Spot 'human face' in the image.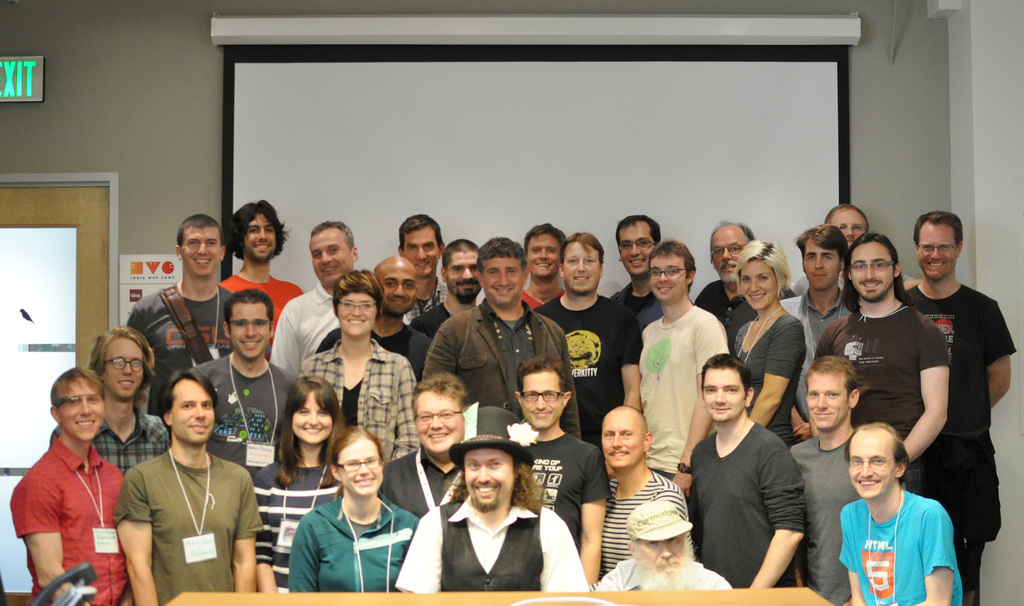
'human face' found at 850/242/896/297.
